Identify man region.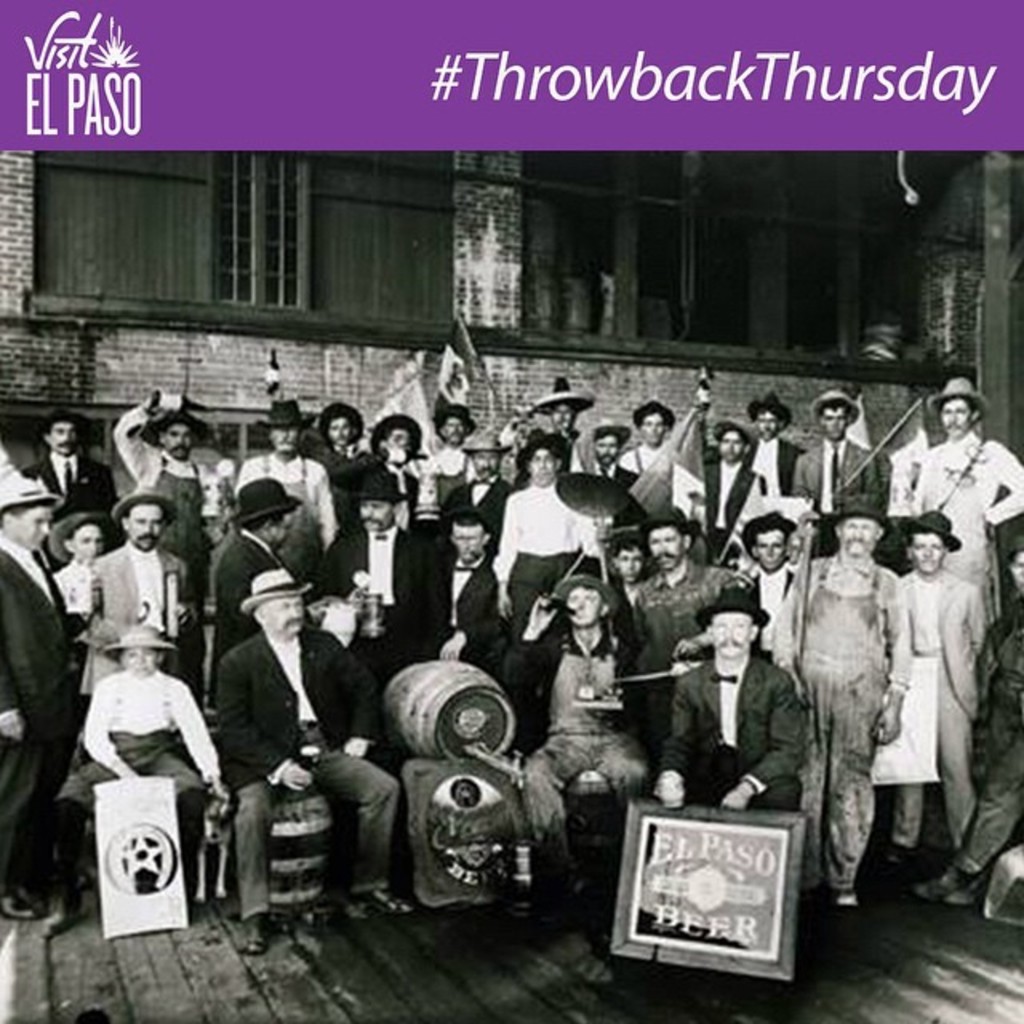
Region: Rect(795, 386, 901, 512).
